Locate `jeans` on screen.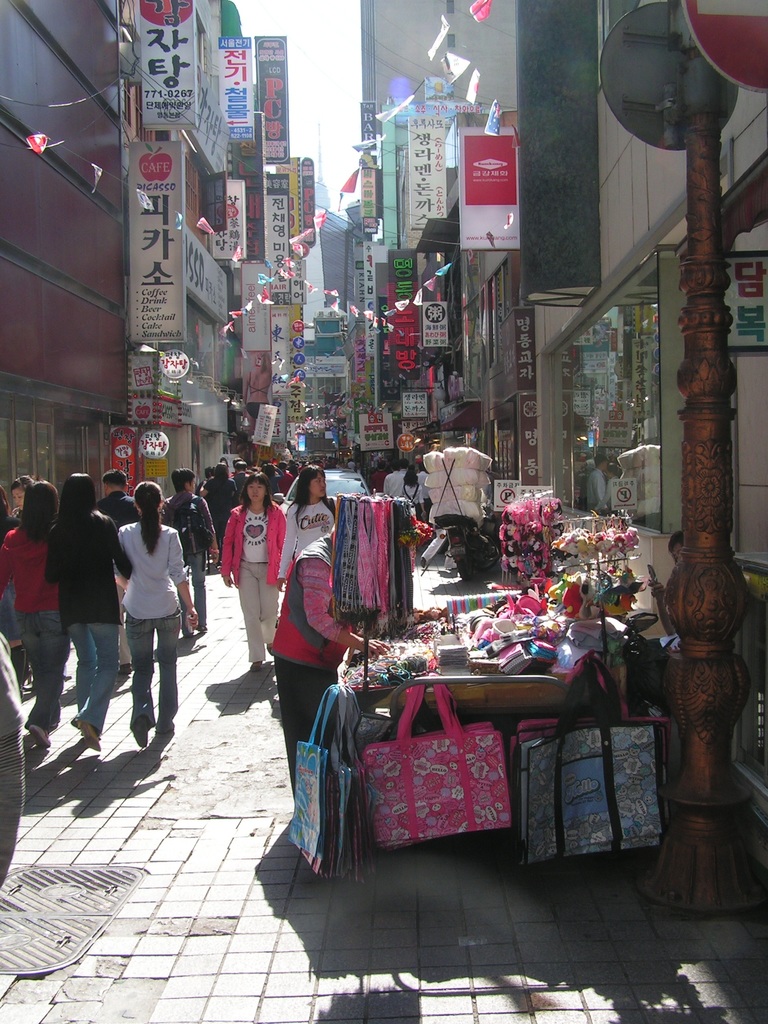
On screen at 126:616:184:724.
